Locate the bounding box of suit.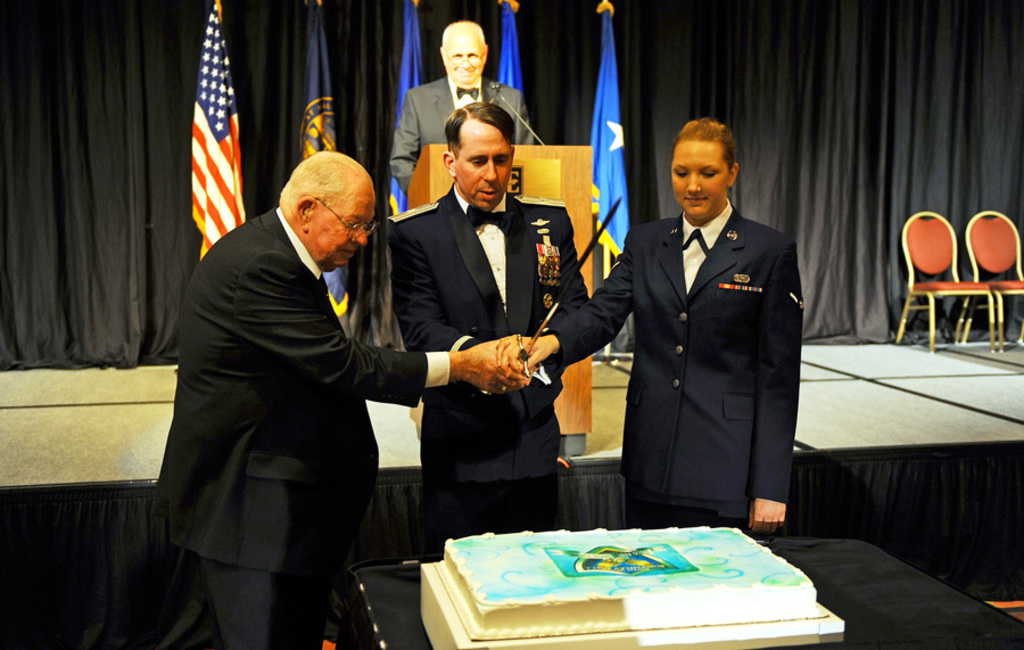
Bounding box: <region>388, 182, 594, 558</region>.
